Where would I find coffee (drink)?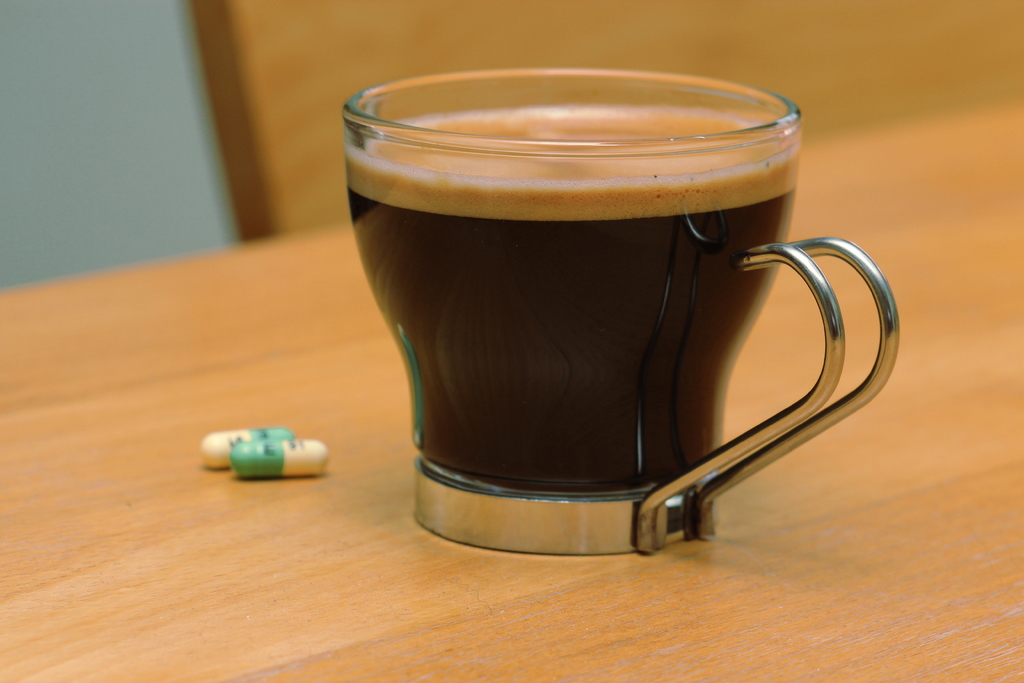
At <region>340, 74, 861, 573</region>.
